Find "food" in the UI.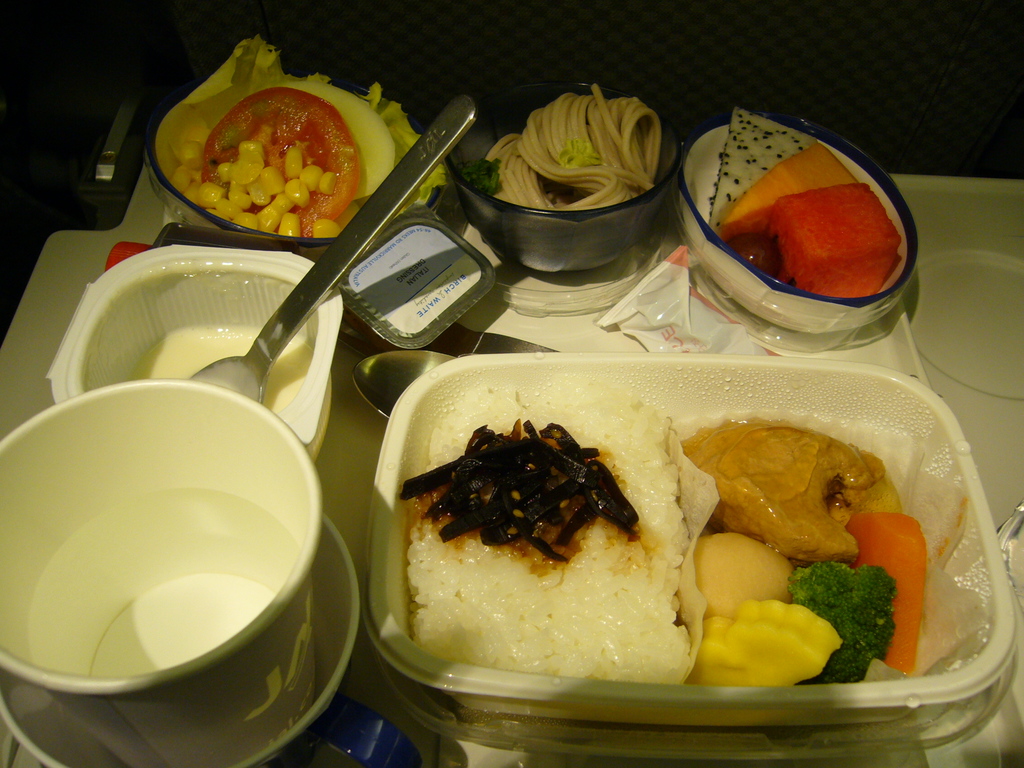
UI element at [x1=0, y1=18, x2=995, y2=756].
